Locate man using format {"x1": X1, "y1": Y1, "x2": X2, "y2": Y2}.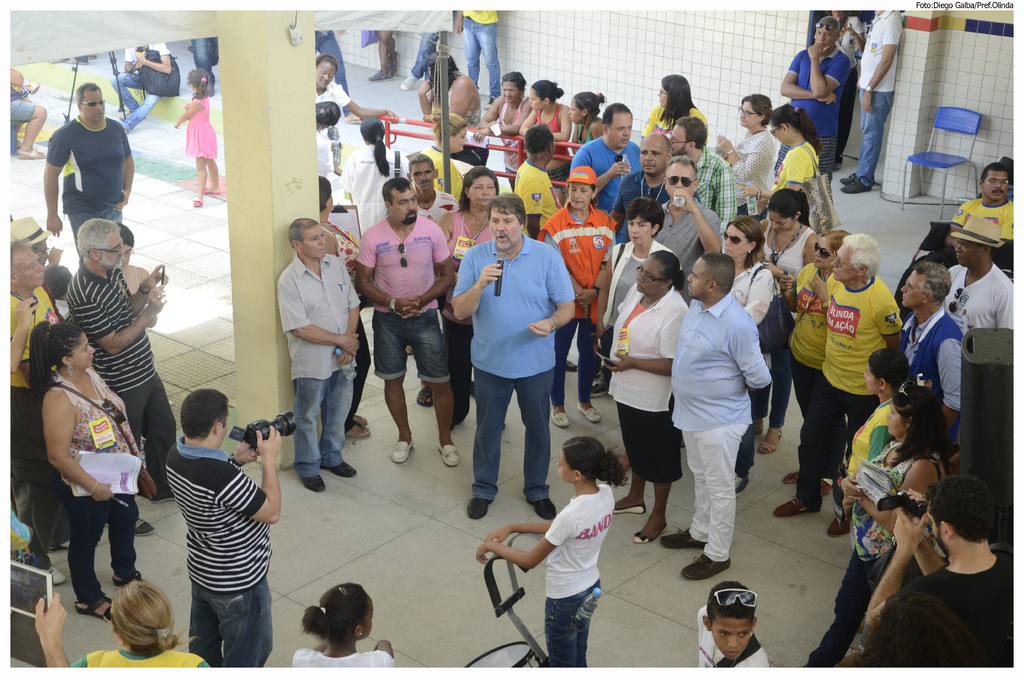
{"x1": 668, "y1": 116, "x2": 735, "y2": 229}.
